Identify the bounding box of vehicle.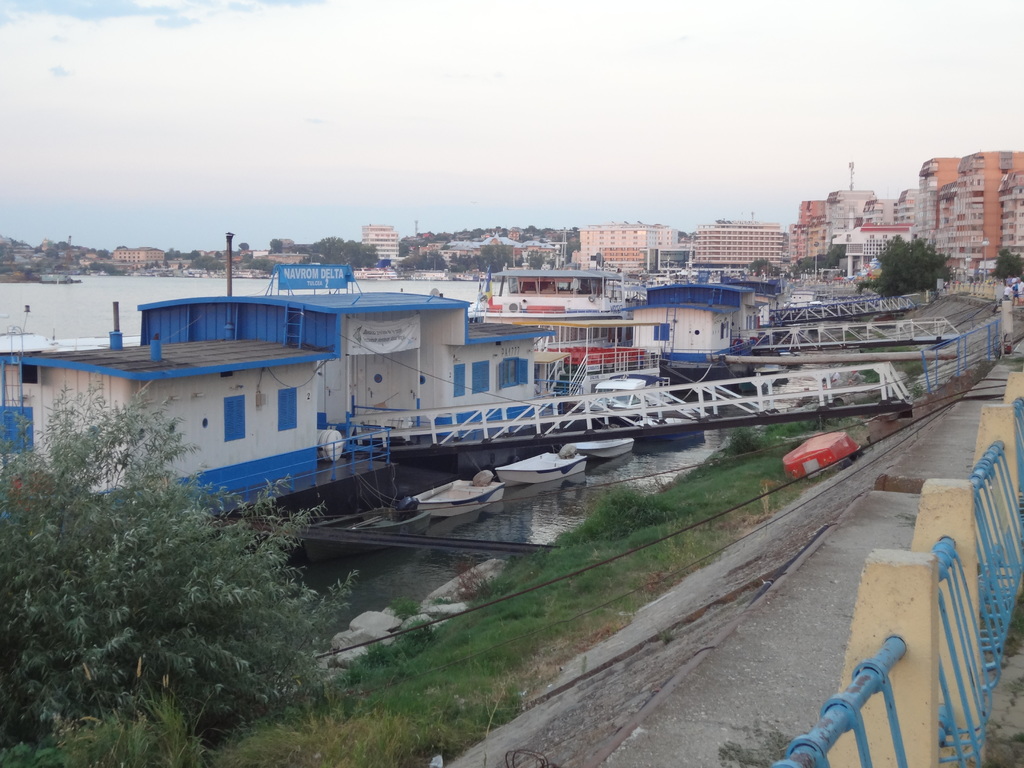
x1=583, y1=362, x2=652, y2=426.
